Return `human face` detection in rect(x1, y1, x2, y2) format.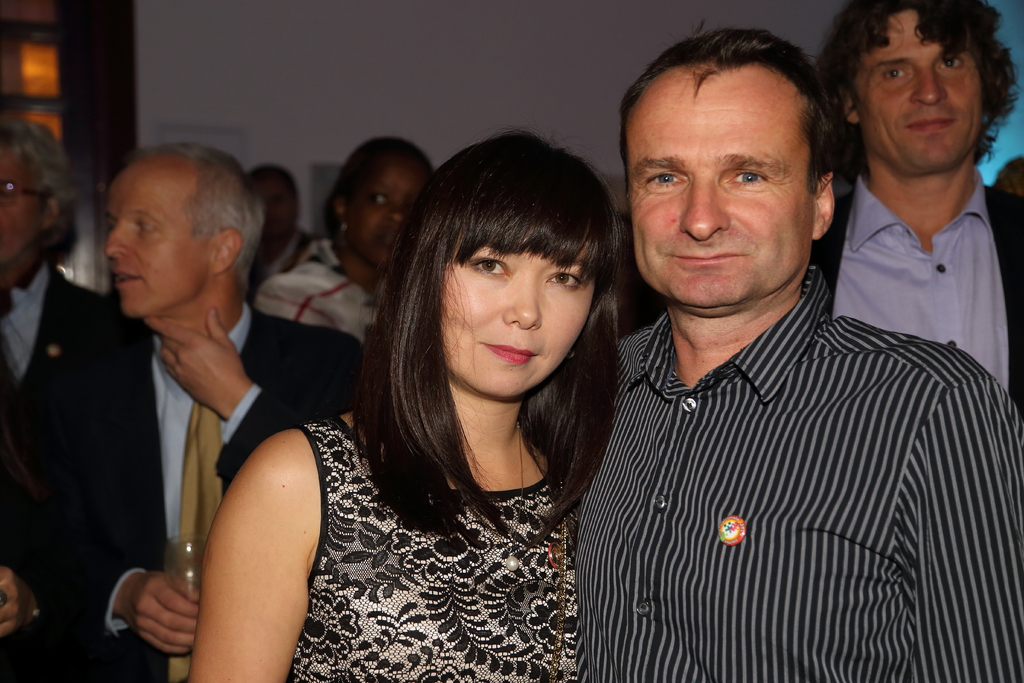
rect(250, 172, 296, 242).
